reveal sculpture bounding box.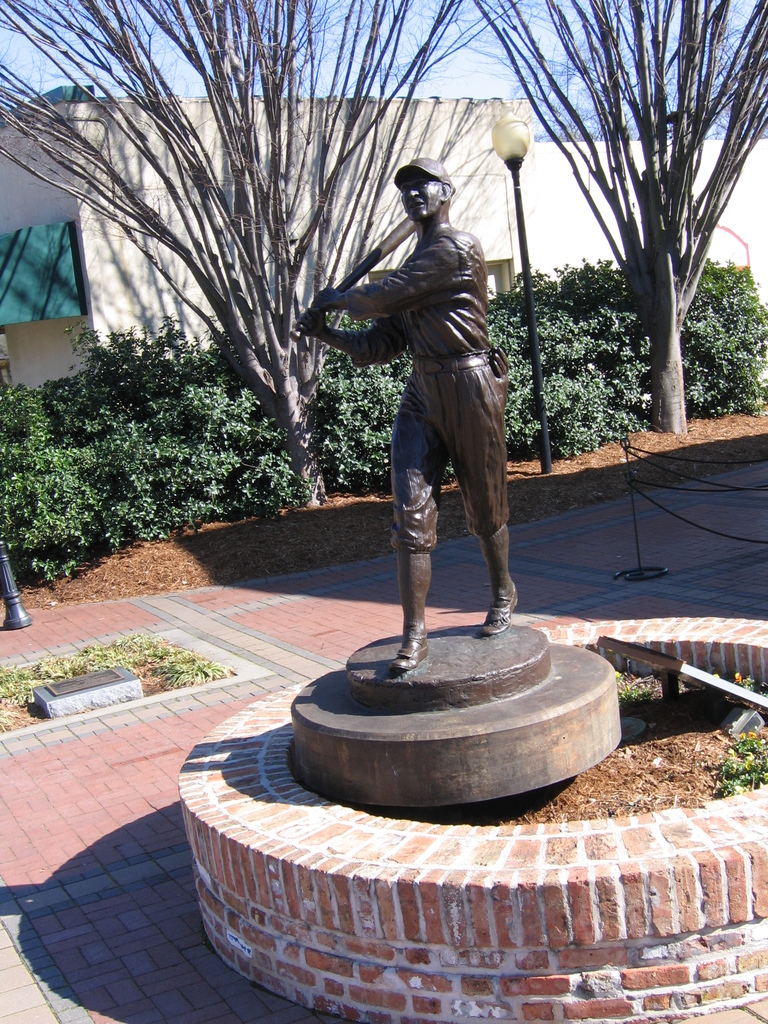
Revealed: 285 144 512 628.
